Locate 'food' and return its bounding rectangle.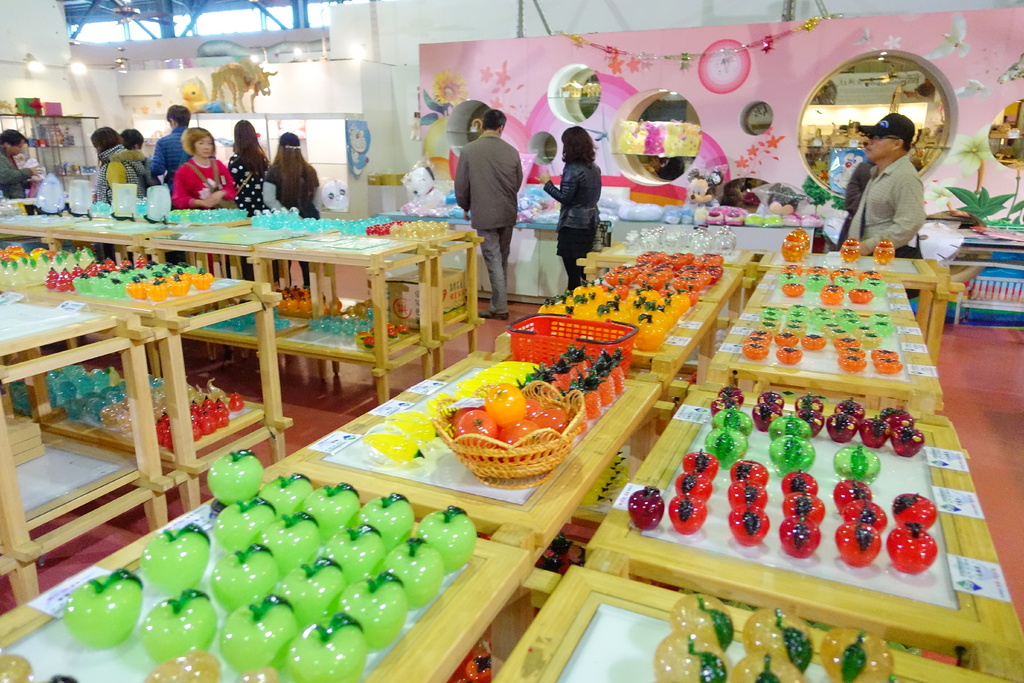
765,412,812,442.
